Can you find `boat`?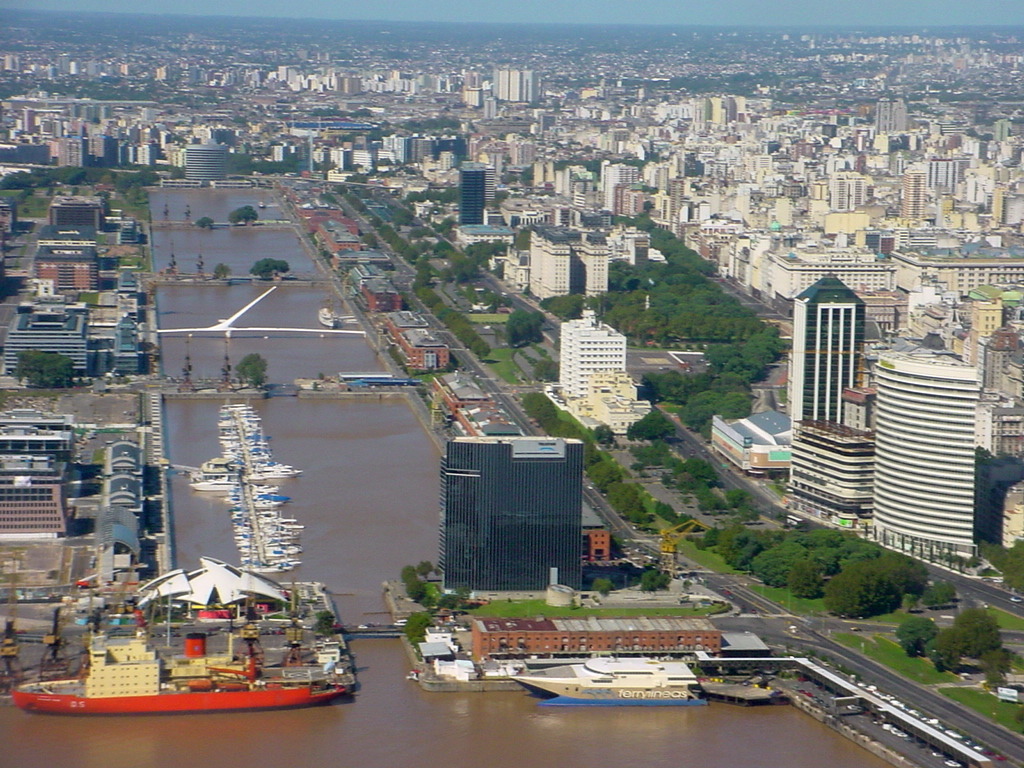
Yes, bounding box: locate(514, 659, 696, 709).
